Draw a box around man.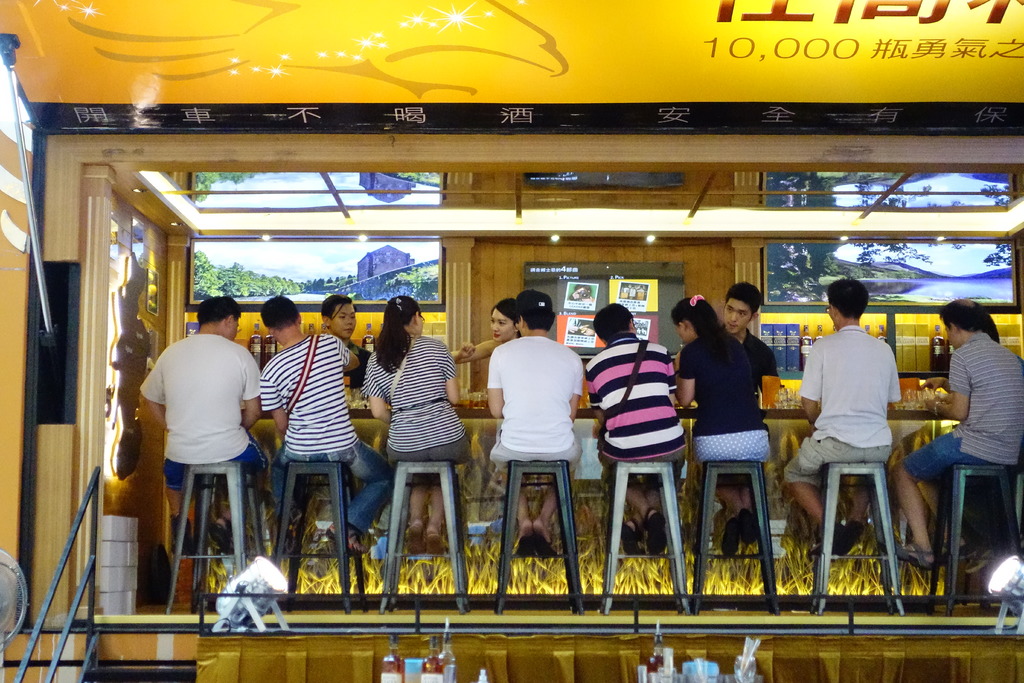
x1=723, y1=284, x2=776, y2=391.
